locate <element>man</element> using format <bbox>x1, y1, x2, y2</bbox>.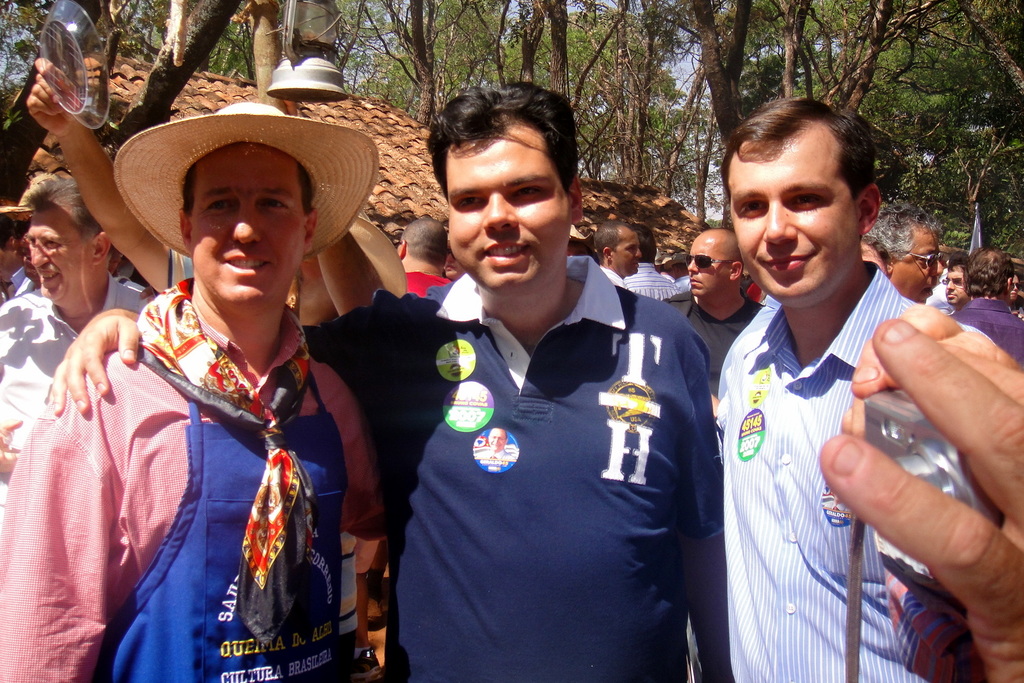
<bbox>49, 81, 716, 682</bbox>.
